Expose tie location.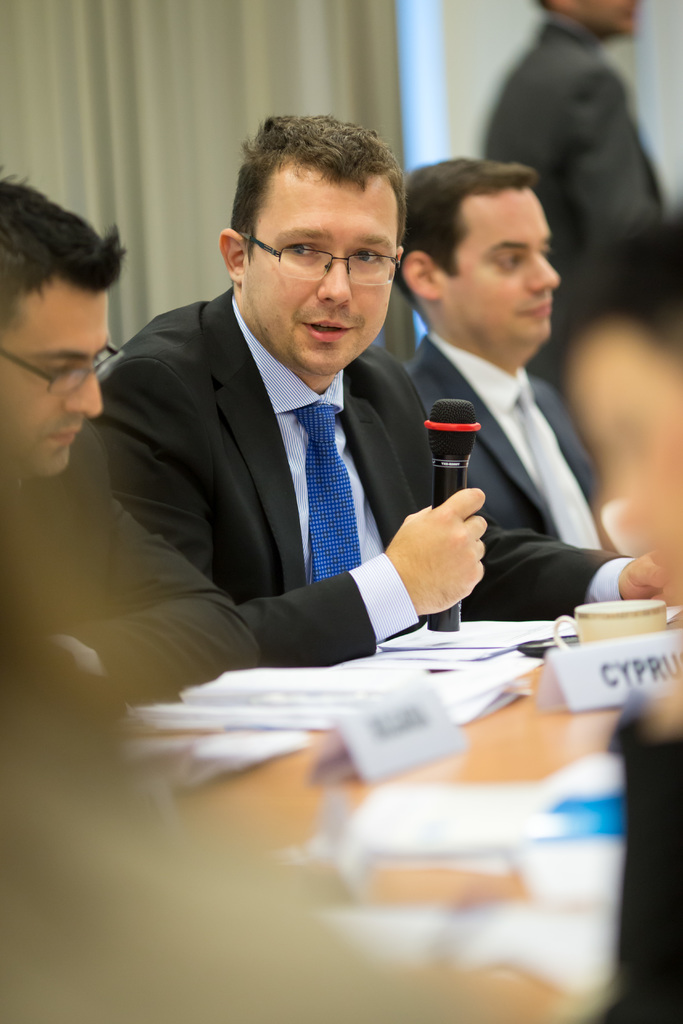
Exposed at Rect(295, 400, 364, 582).
